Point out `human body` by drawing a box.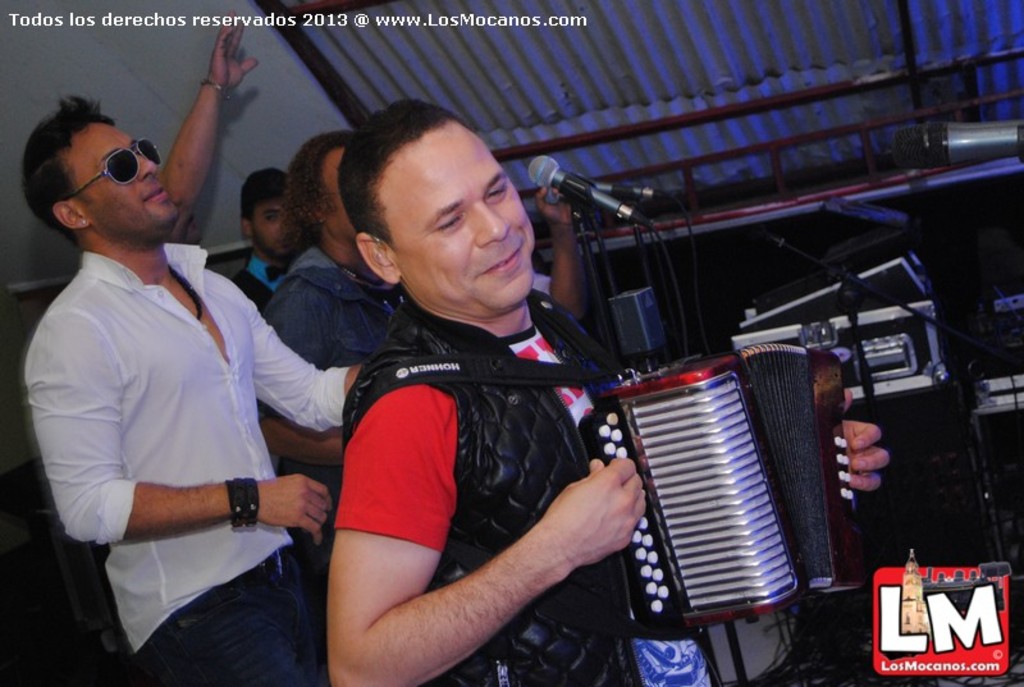
(262,127,397,571).
